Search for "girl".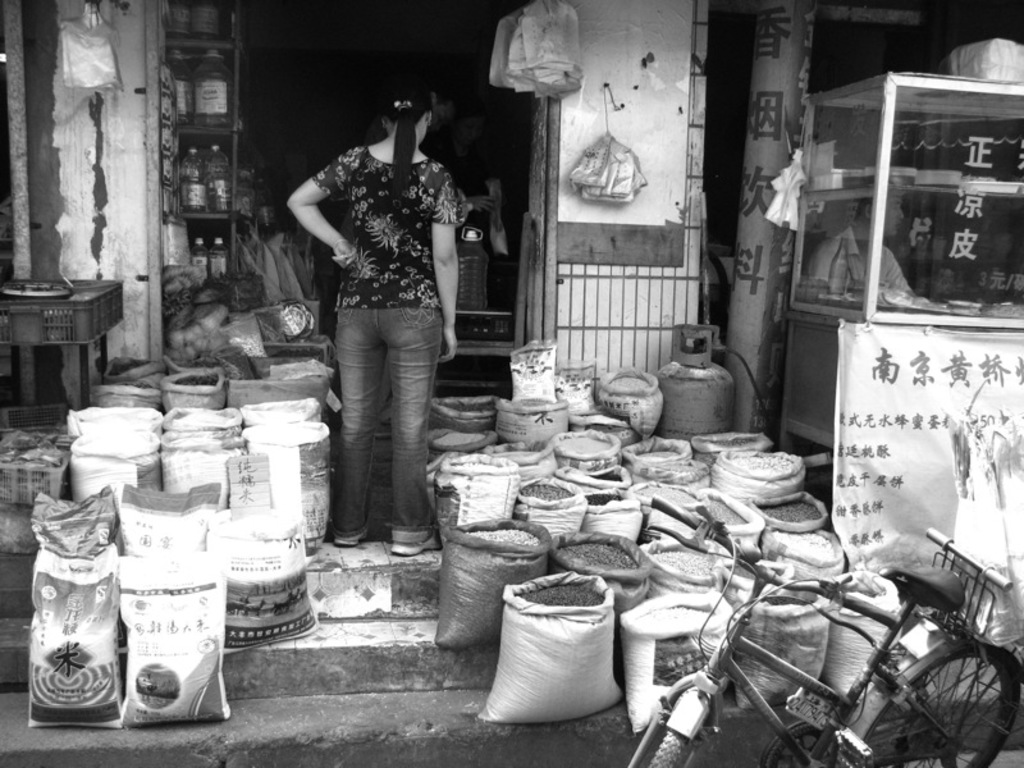
Found at bbox(289, 81, 460, 557).
